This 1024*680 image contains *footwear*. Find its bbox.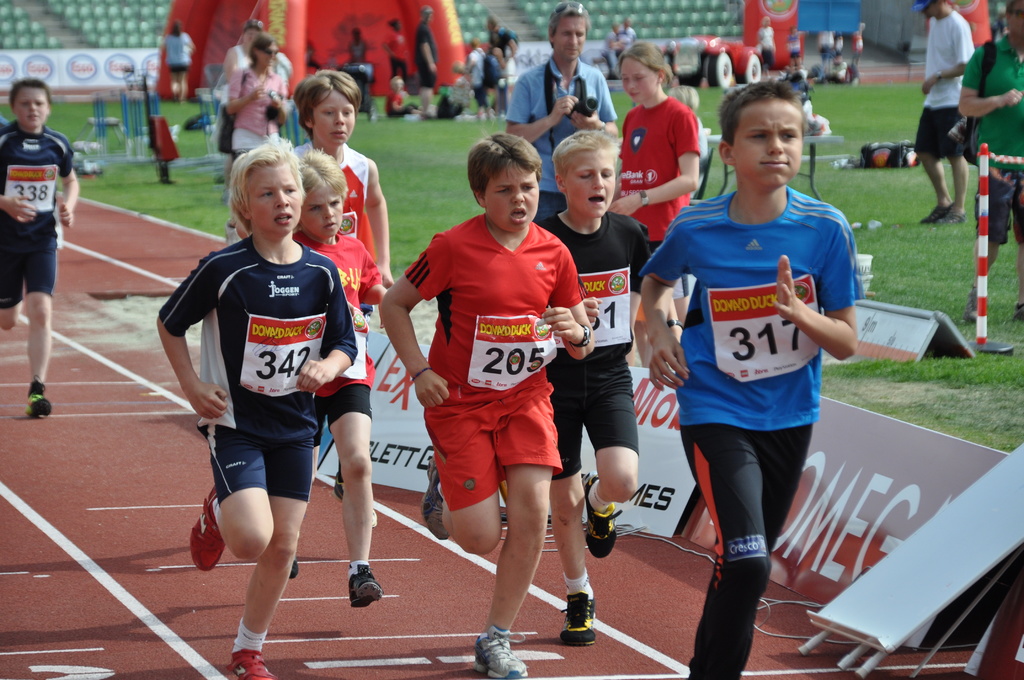
rect(189, 486, 227, 575).
